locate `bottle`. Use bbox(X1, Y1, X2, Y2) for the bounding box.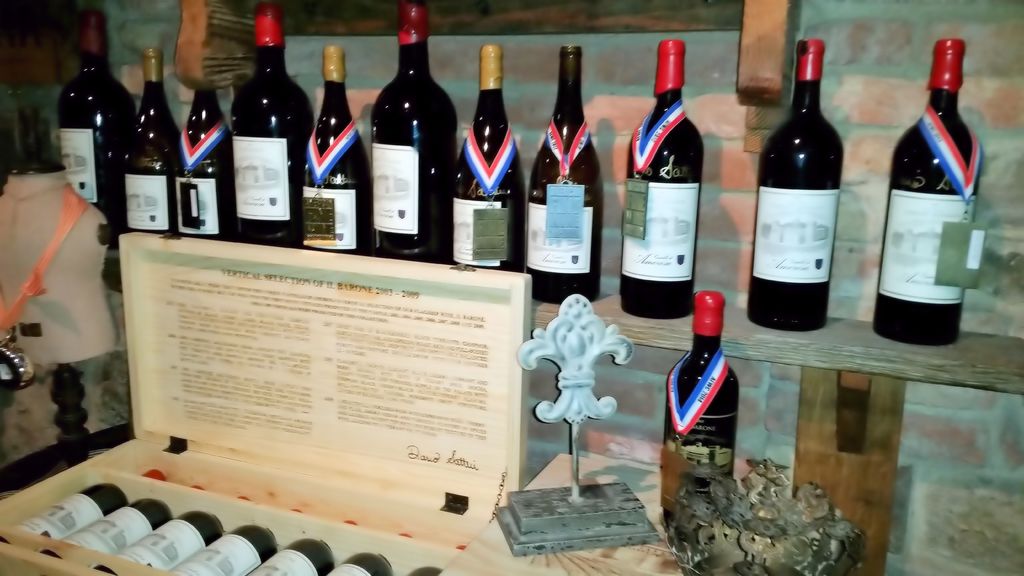
bbox(180, 82, 243, 243).
